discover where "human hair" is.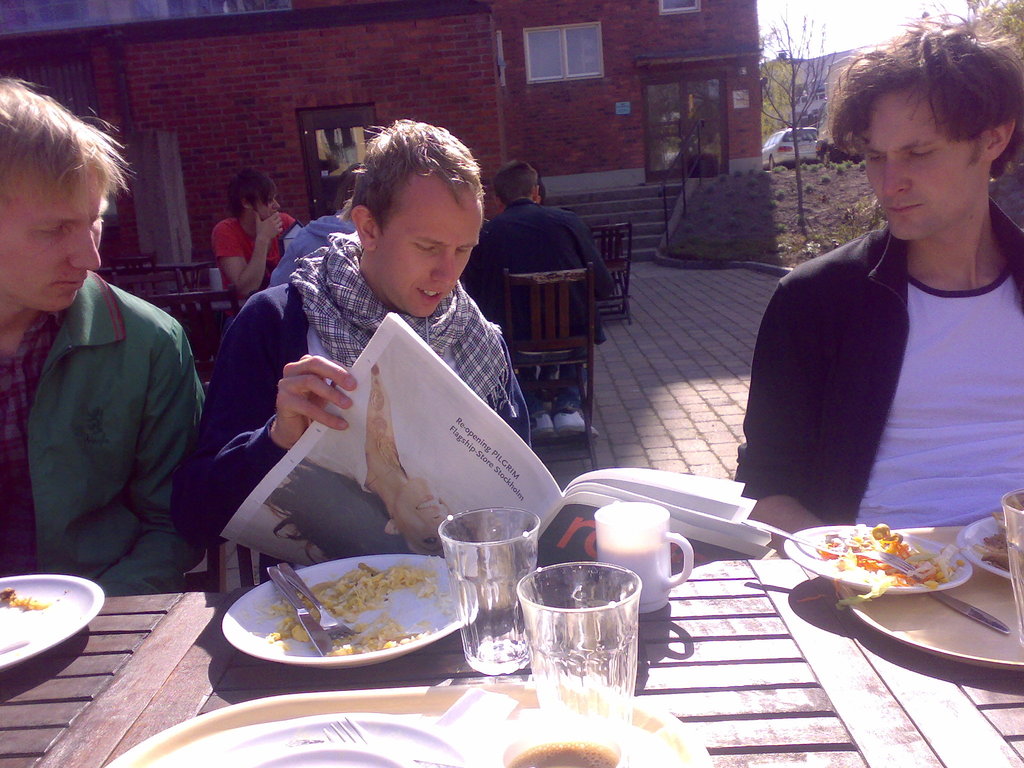
Discovered at locate(332, 114, 488, 234).
